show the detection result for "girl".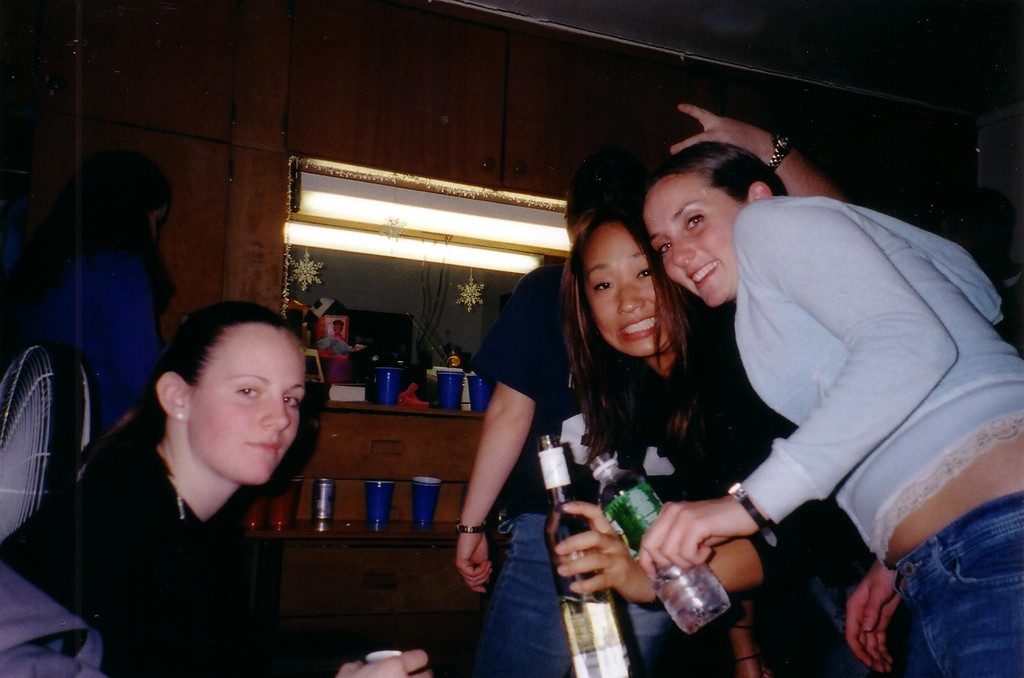
555/209/944/677.
